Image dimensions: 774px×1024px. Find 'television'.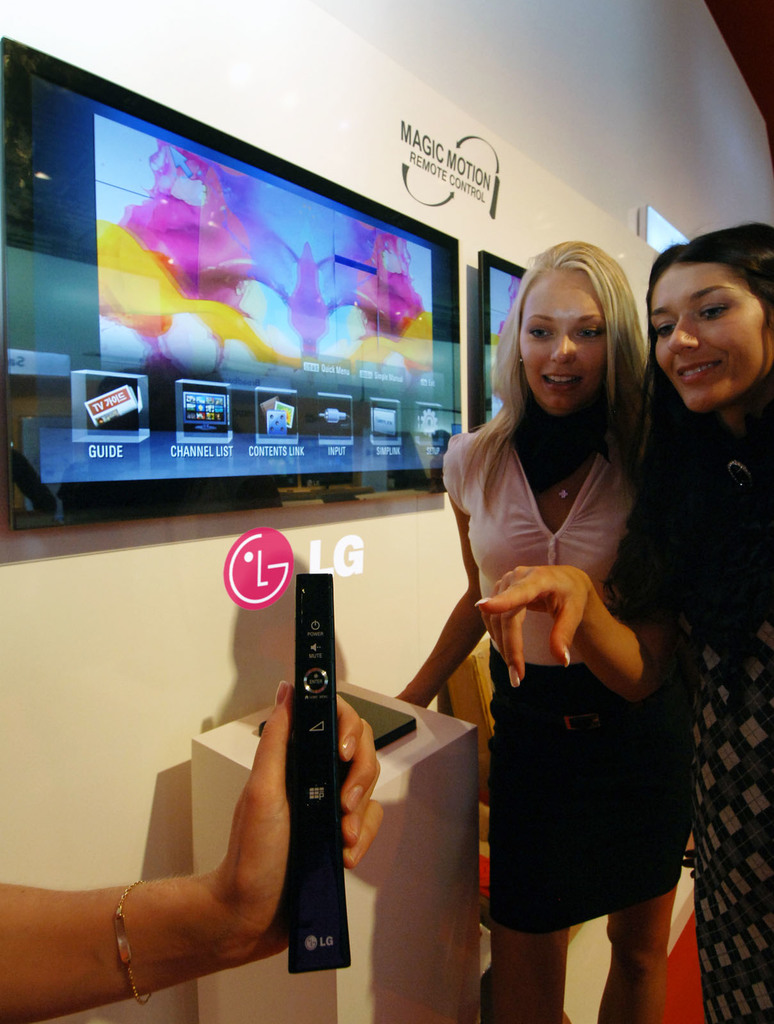
locate(462, 227, 538, 436).
